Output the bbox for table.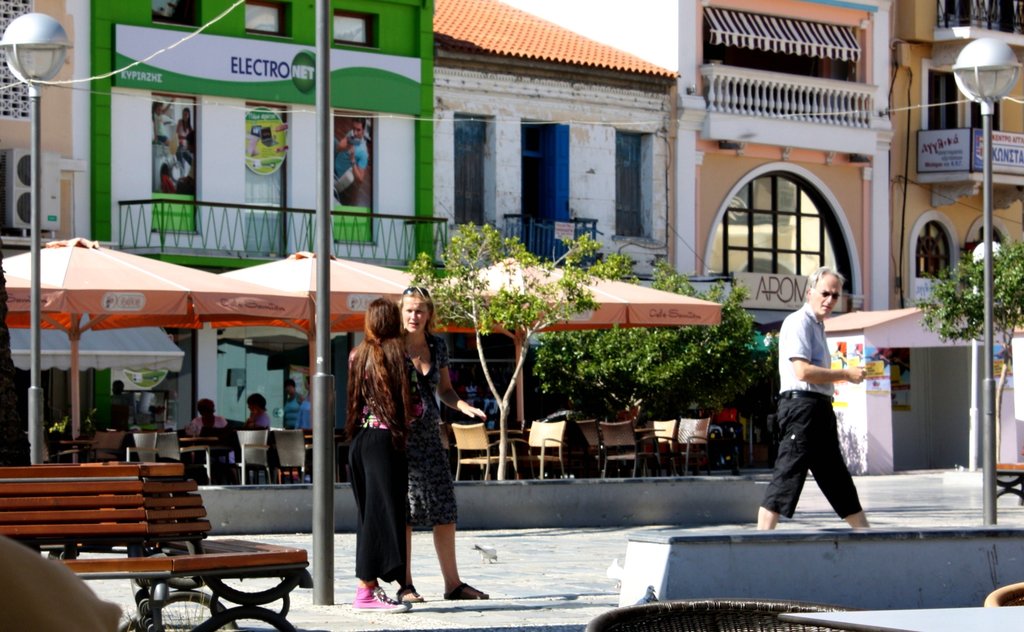
left=633, top=427, right=666, bottom=476.
